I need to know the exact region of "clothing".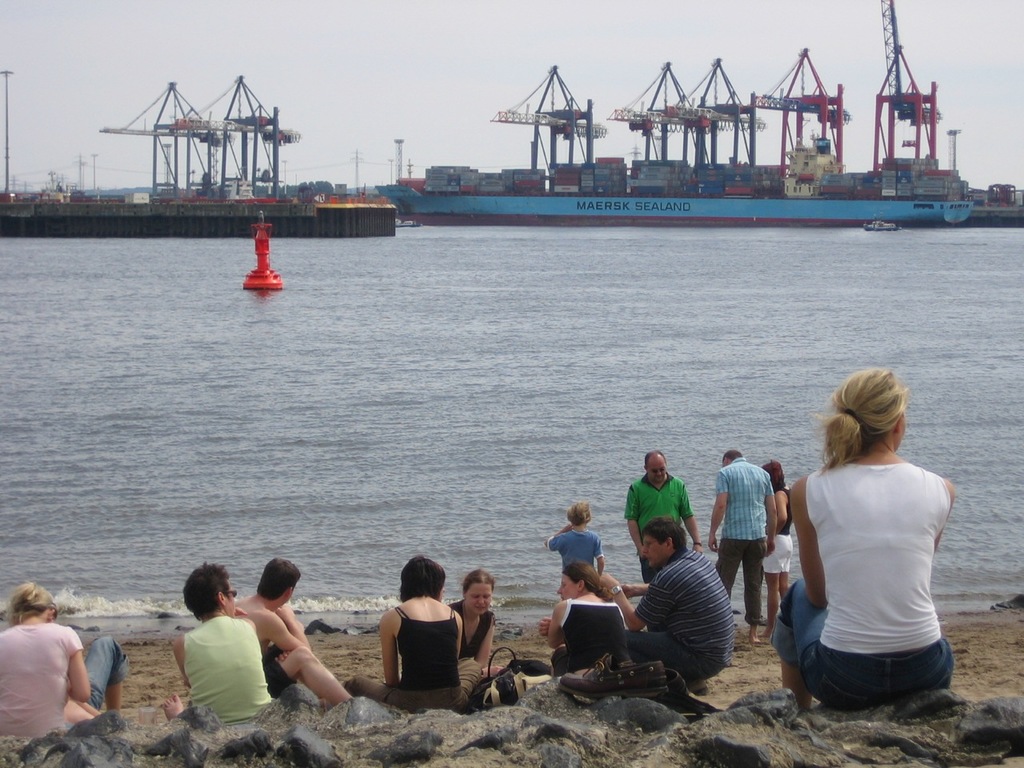
Region: 768,414,971,720.
